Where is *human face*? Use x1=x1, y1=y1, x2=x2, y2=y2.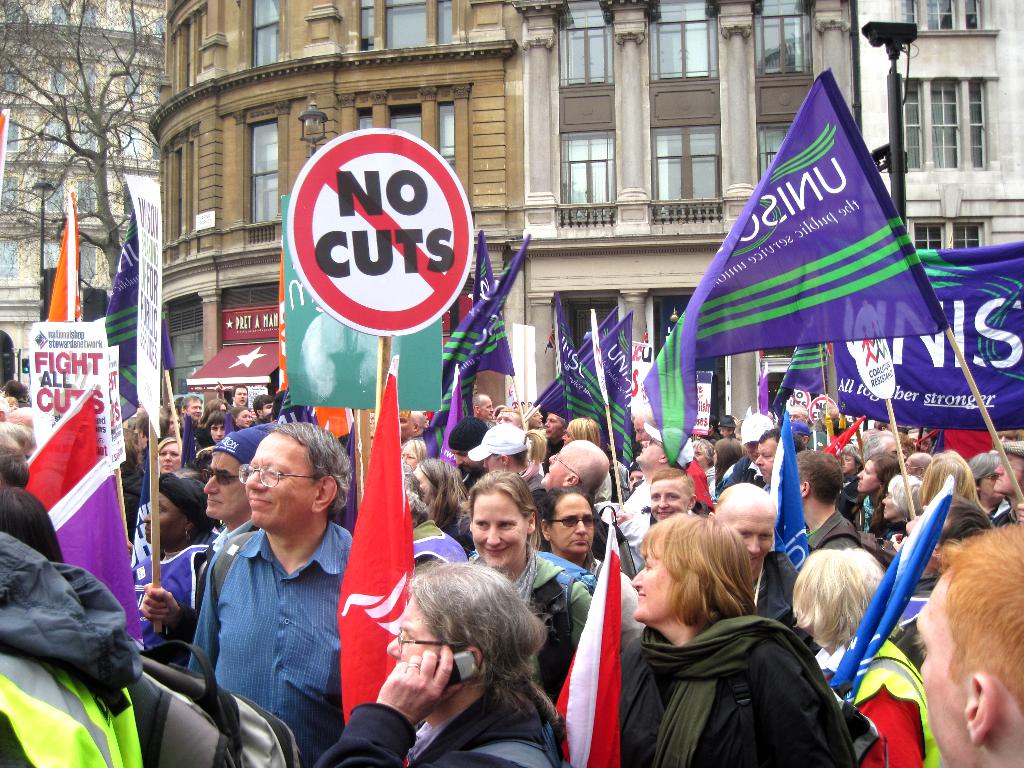
x1=143, y1=490, x2=185, y2=542.
